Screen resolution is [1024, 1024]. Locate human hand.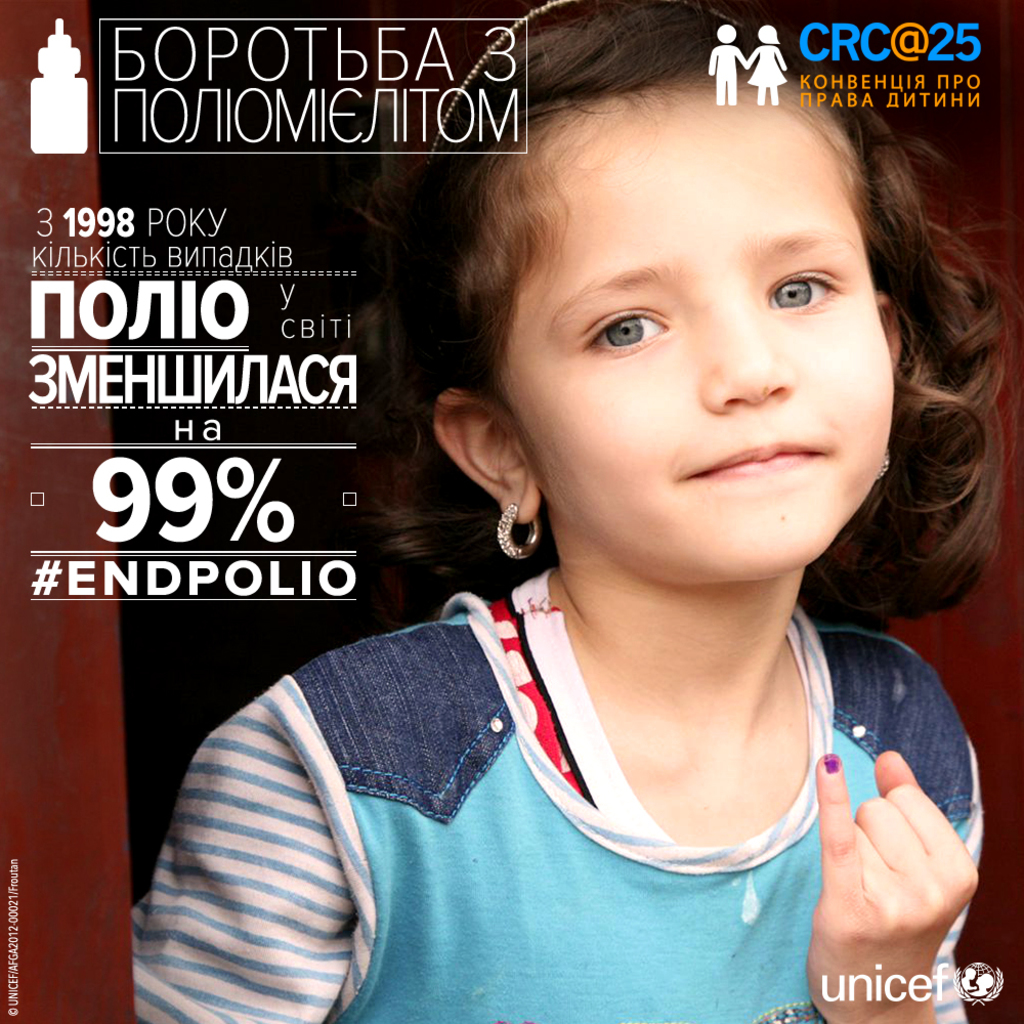
bbox(797, 731, 1001, 1013).
